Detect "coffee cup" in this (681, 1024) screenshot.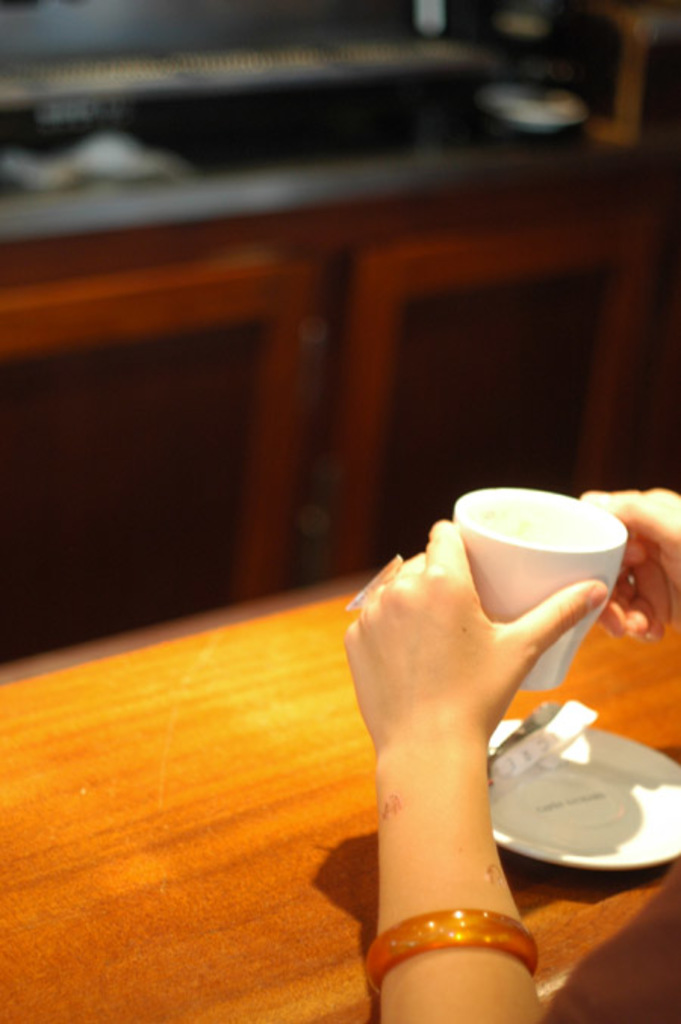
Detection: {"left": 446, "top": 487, "right": 630, "bottom": 690}.
